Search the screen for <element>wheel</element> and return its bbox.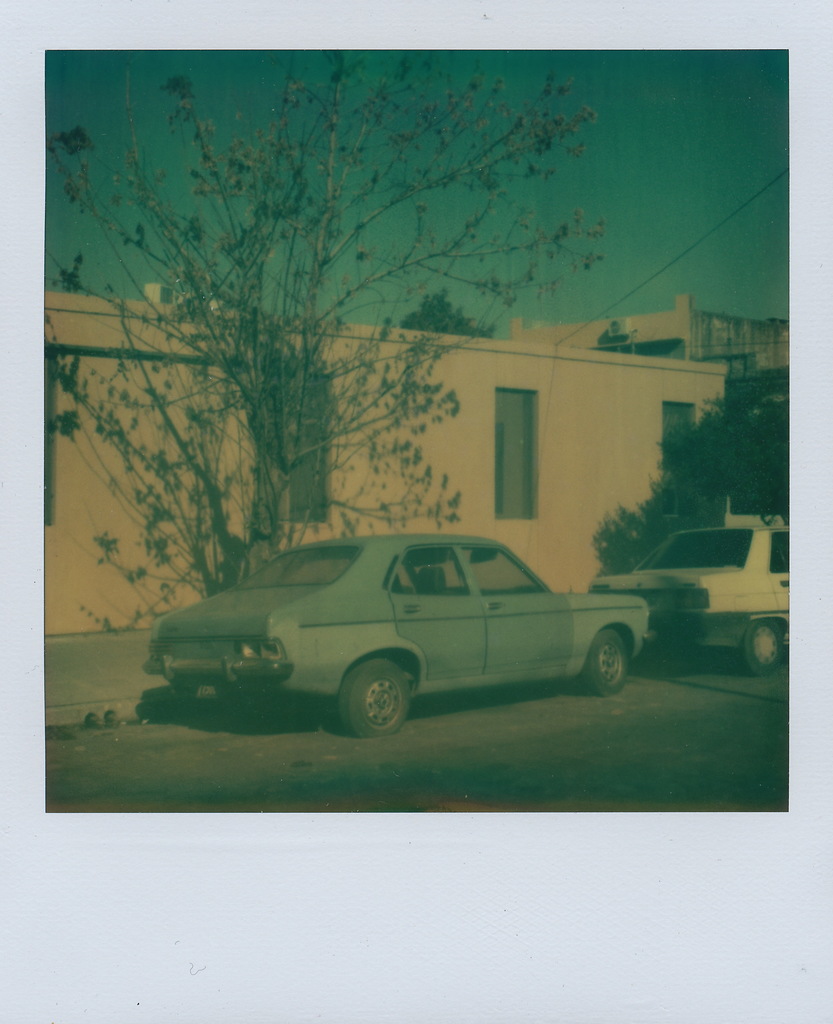
Found: region(334, 662, 433, 738).
